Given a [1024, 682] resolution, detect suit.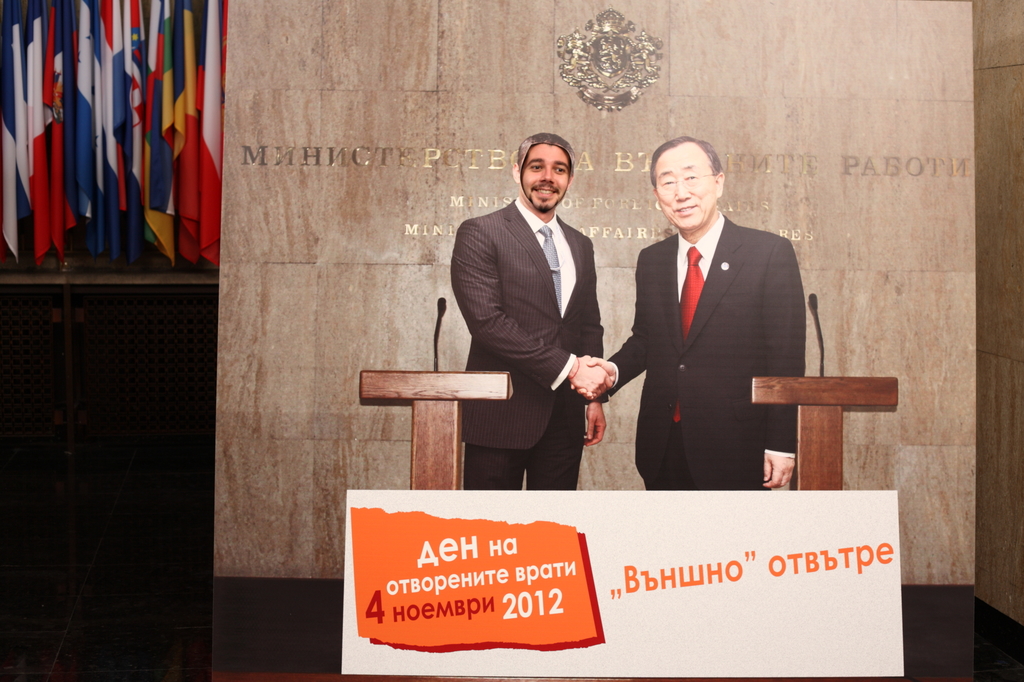
bbox=[451, 196, 607, 493].
